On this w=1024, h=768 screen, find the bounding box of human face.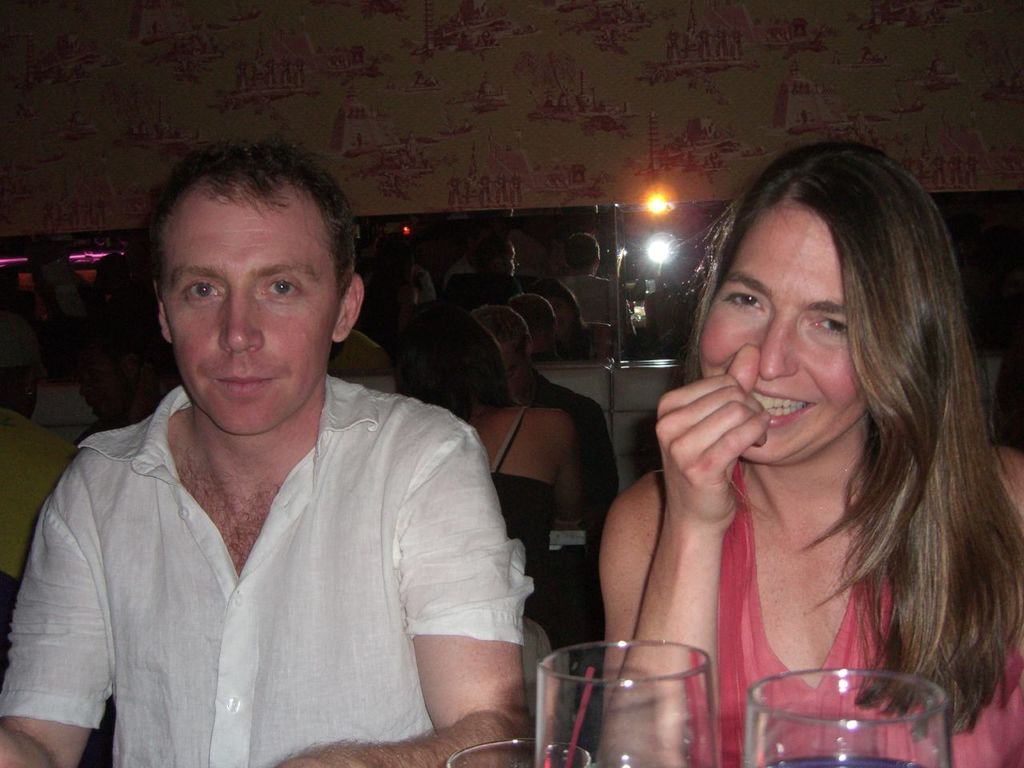
Bounding box: select_region(166, 193, 340, 439).
